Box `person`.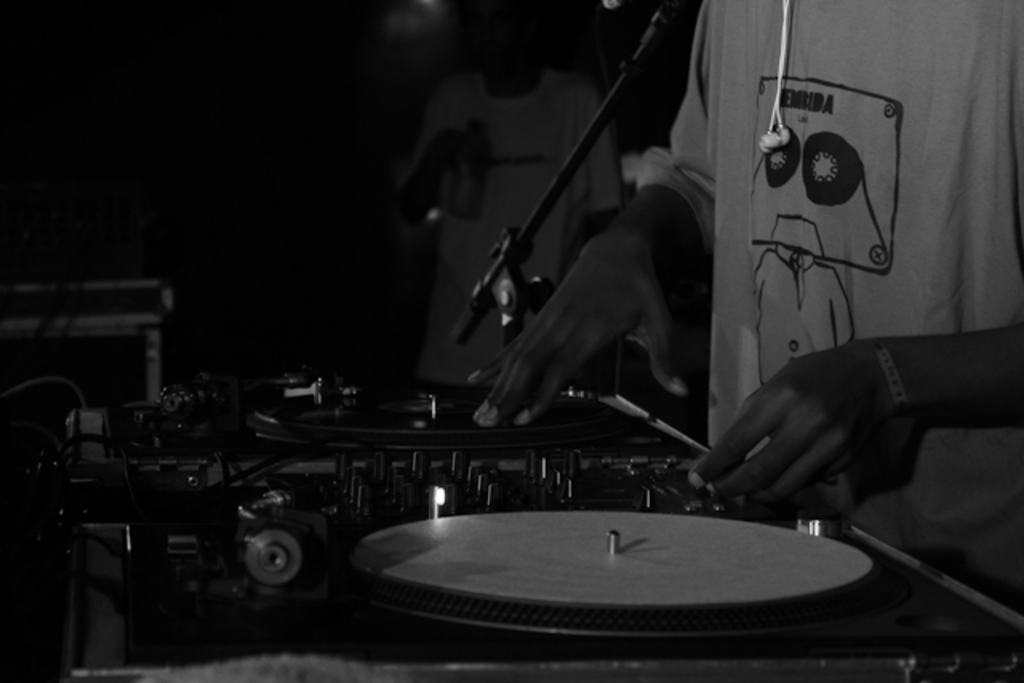
[472, 0, 1022, 529].
